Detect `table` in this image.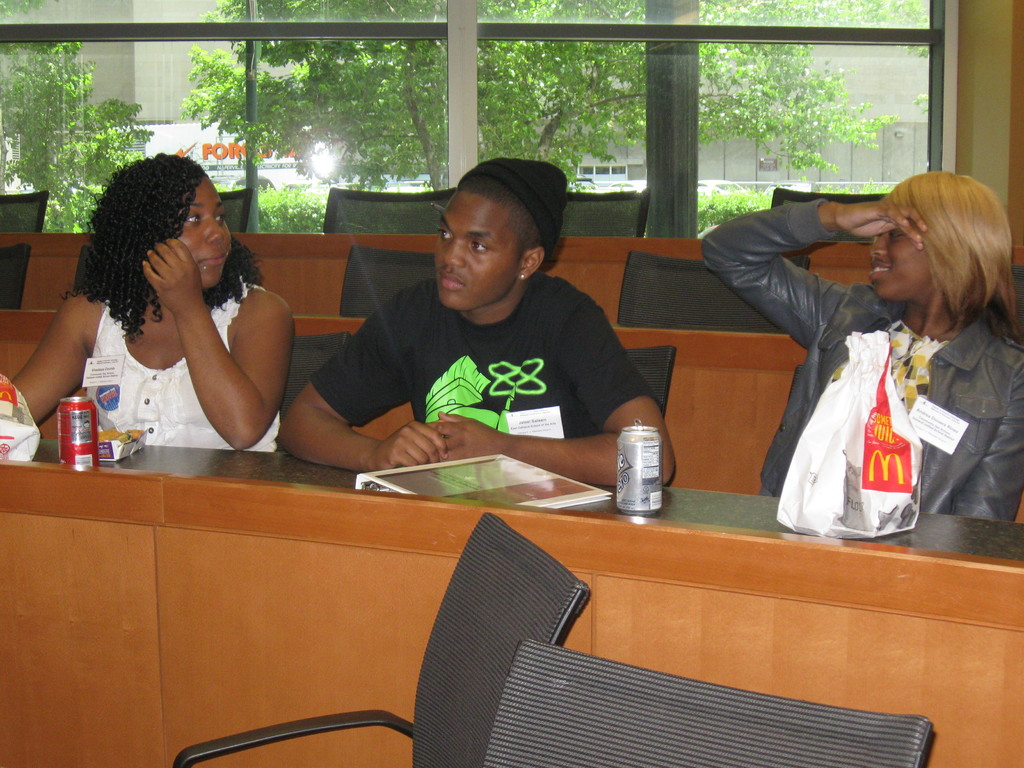
Detection: l=0, t=436, r=1023, b=767.
